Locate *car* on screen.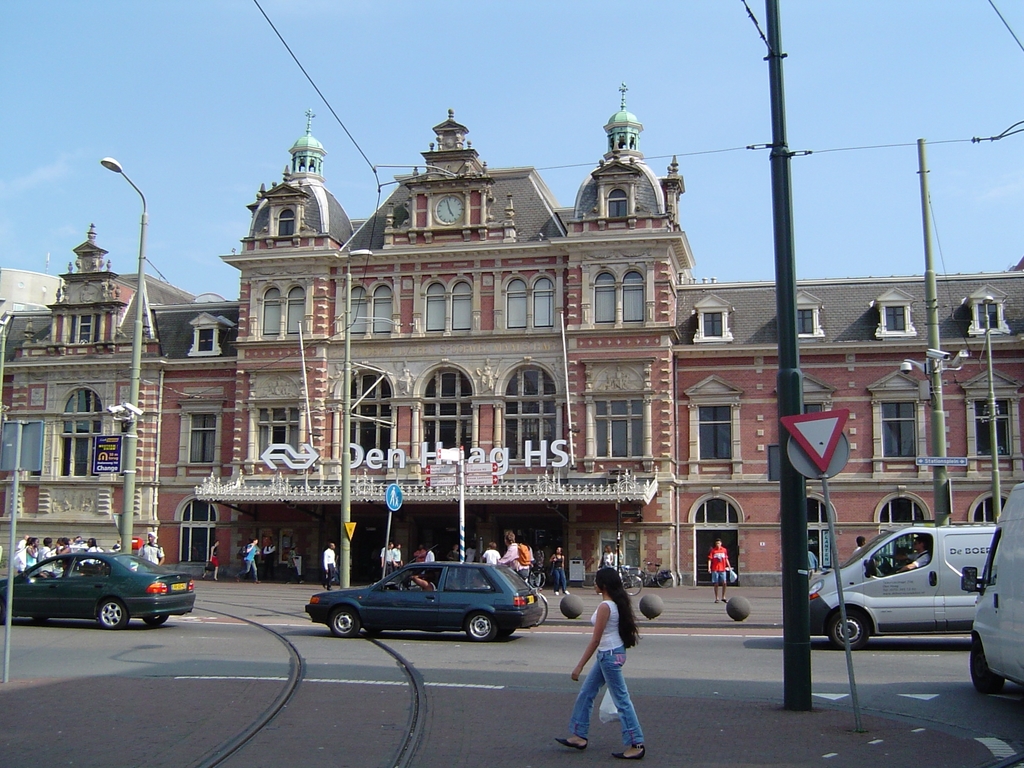
On screen at <region>15, 543, 183, 630</region>.
